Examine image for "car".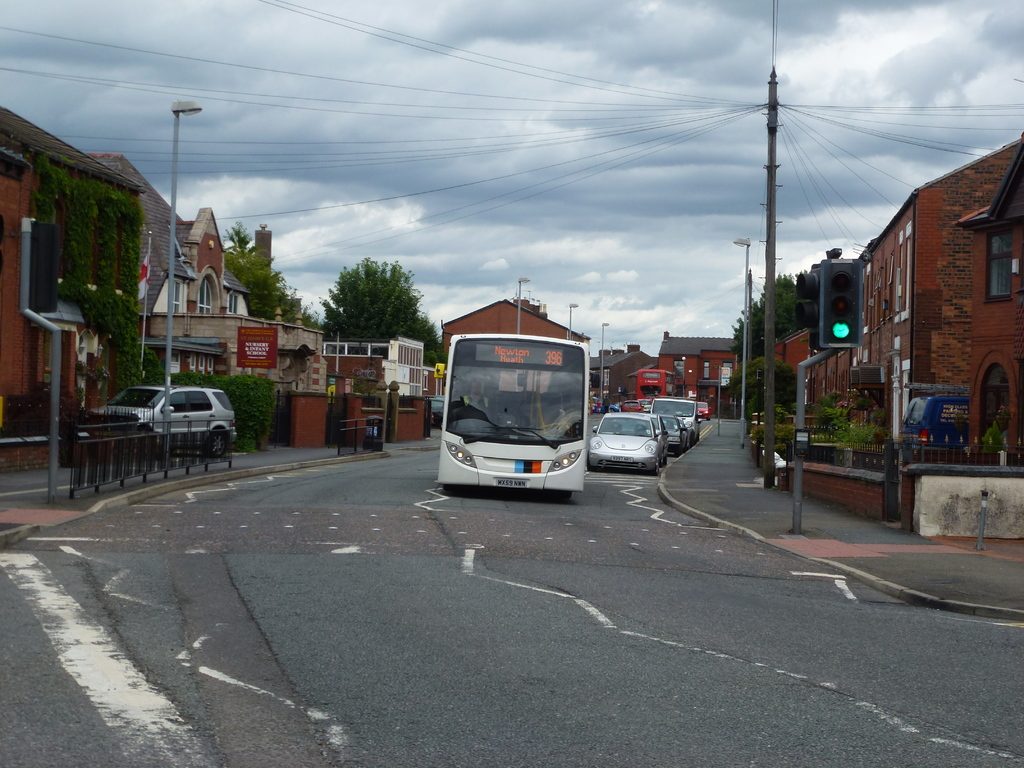
Examination result: bbox=[659, 417, 692, 458].
